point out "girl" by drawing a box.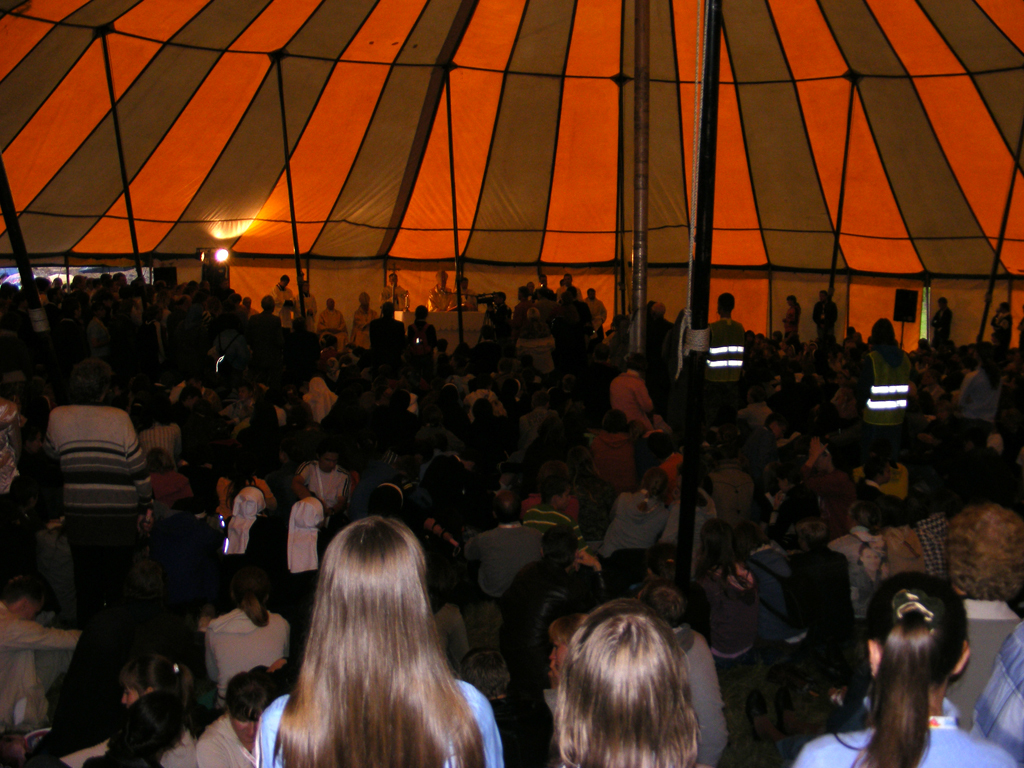
x1=257 y1=518 x2=503 y2=767.
